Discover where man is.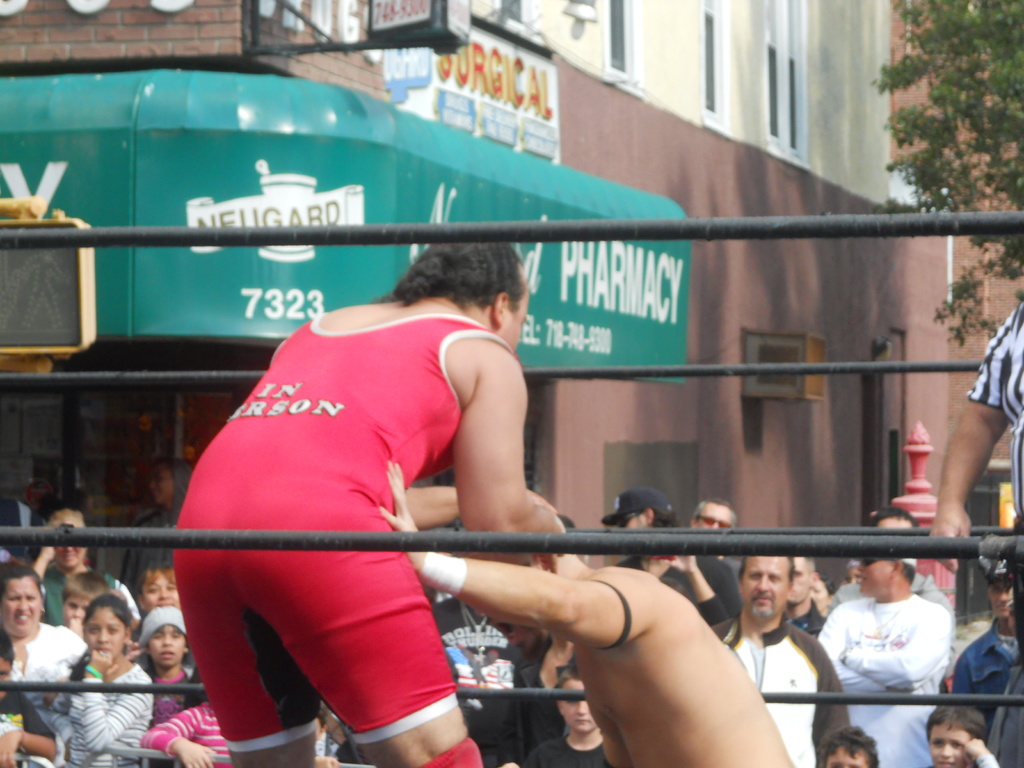
Discovered at [x1=817, y1=565, x2=976, y2=744].
